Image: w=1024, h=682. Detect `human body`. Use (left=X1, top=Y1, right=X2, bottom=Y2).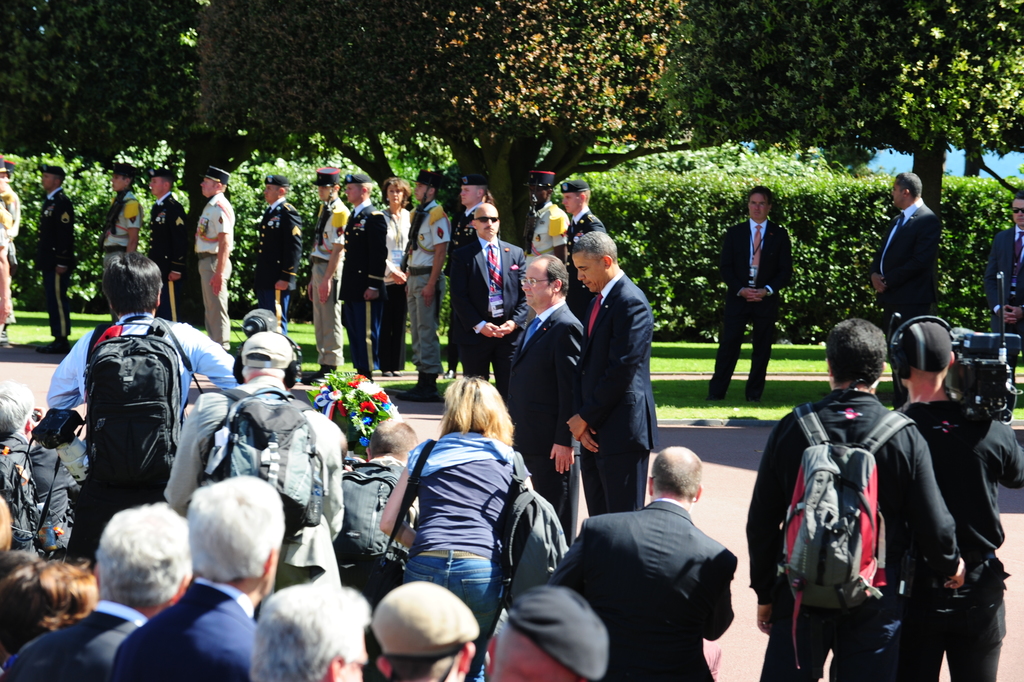
(left=862, top=196, right=943, bottom=345).
